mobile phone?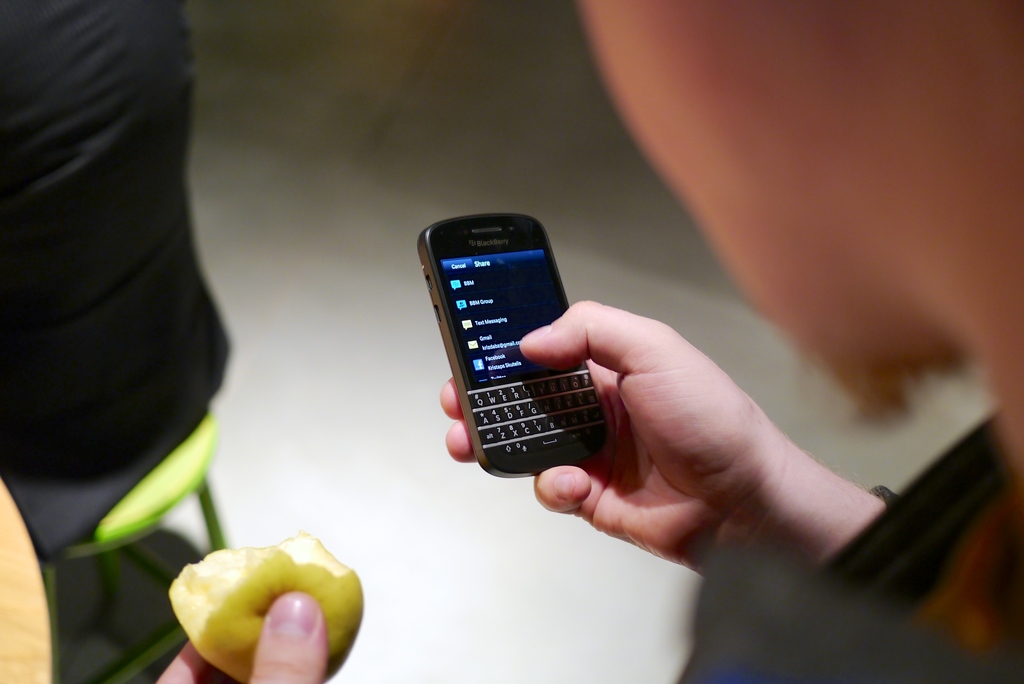
Rect(414, 210, 628, 487)
